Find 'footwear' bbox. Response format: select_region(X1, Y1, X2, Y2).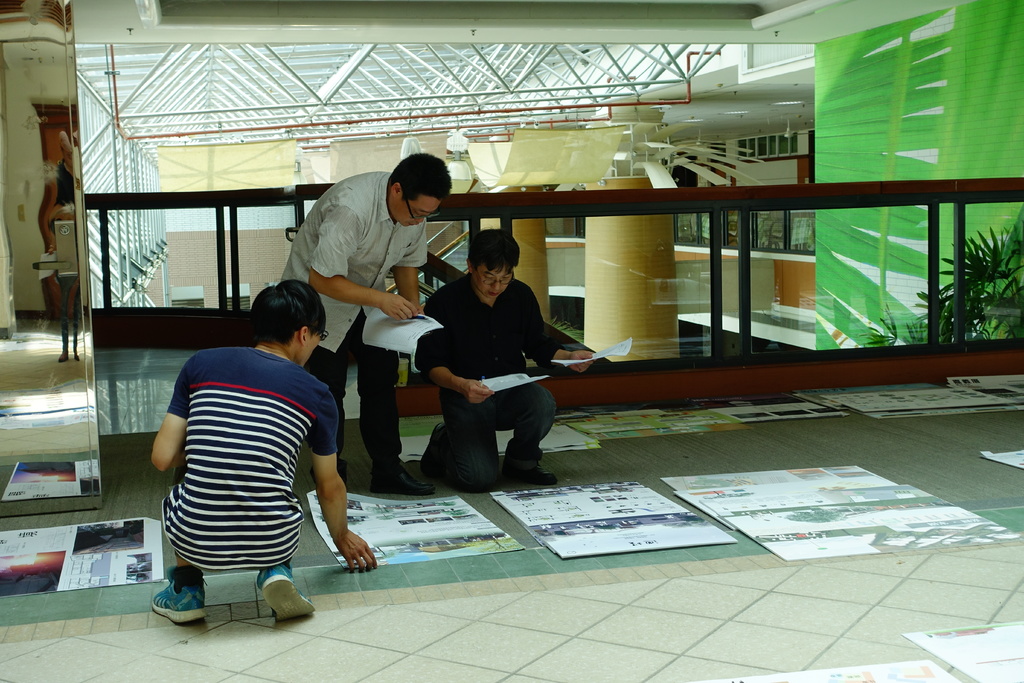
select_region(507, 447, 558, 487).
